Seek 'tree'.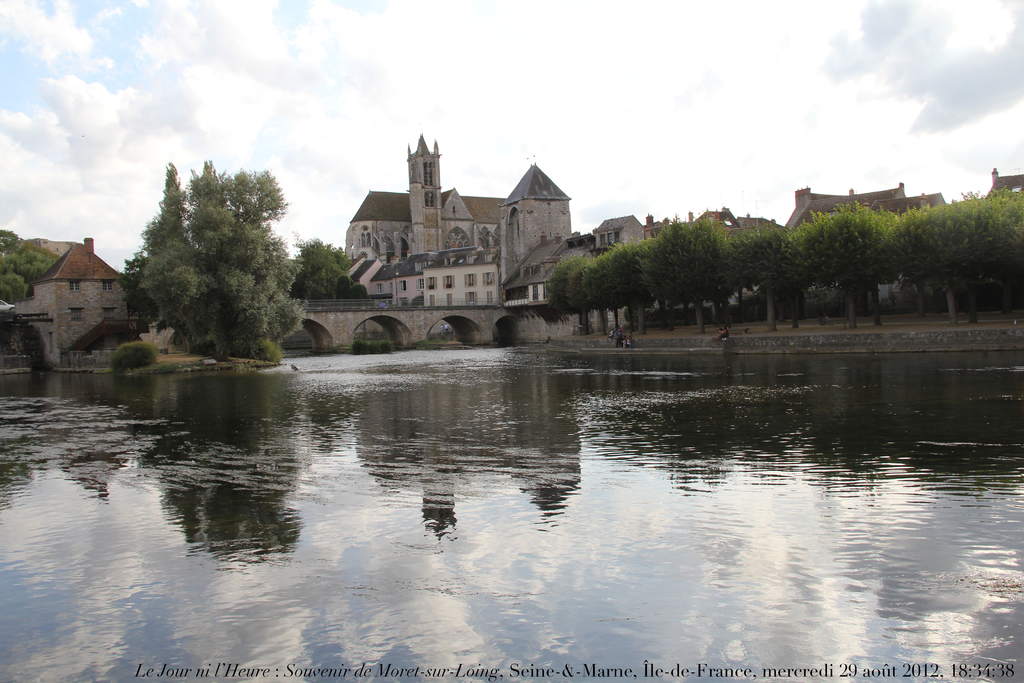
795 215 877 331.
